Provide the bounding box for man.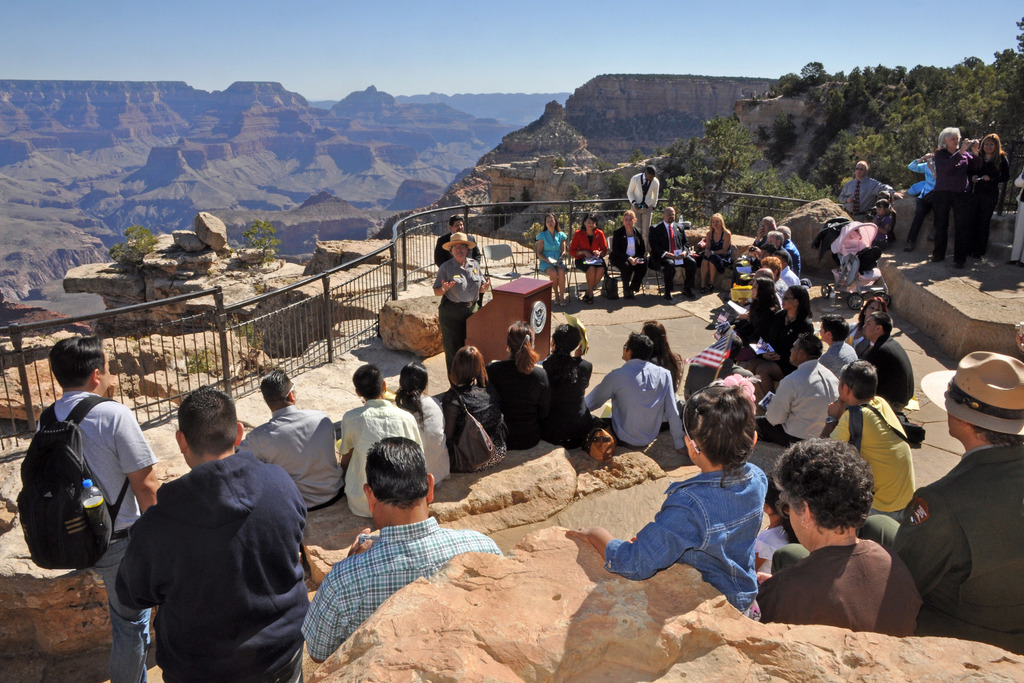
Rect(778, 229, 801, 276).
